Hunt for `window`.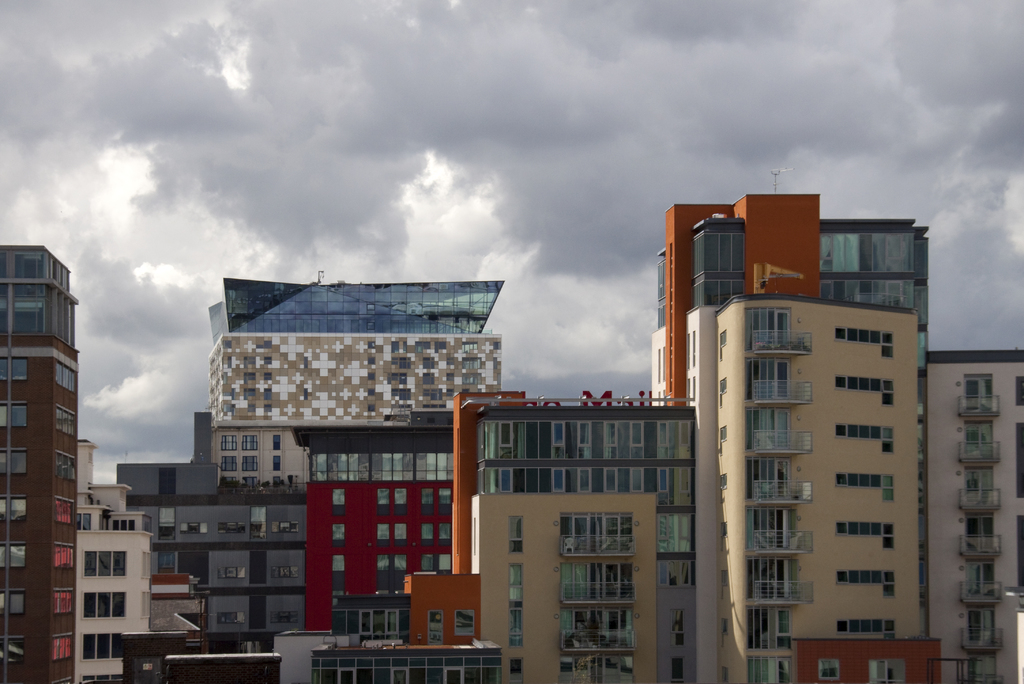
Hunted down at (x1=680, y1=468, x2=691, y2=507).
